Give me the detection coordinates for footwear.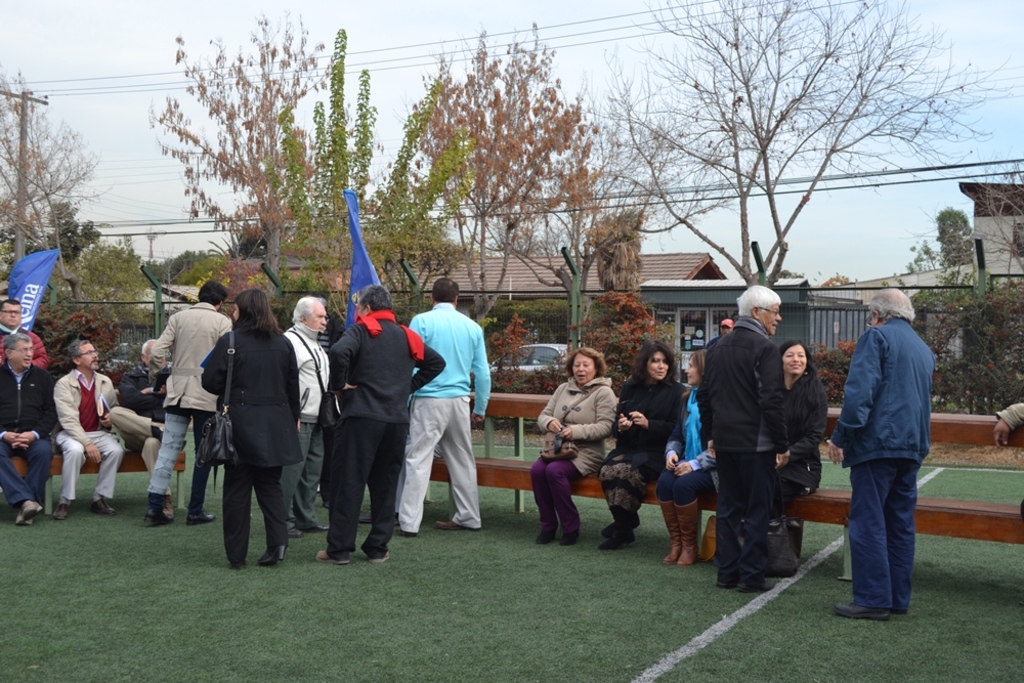
l=437, t=518, r=477, b=532.
